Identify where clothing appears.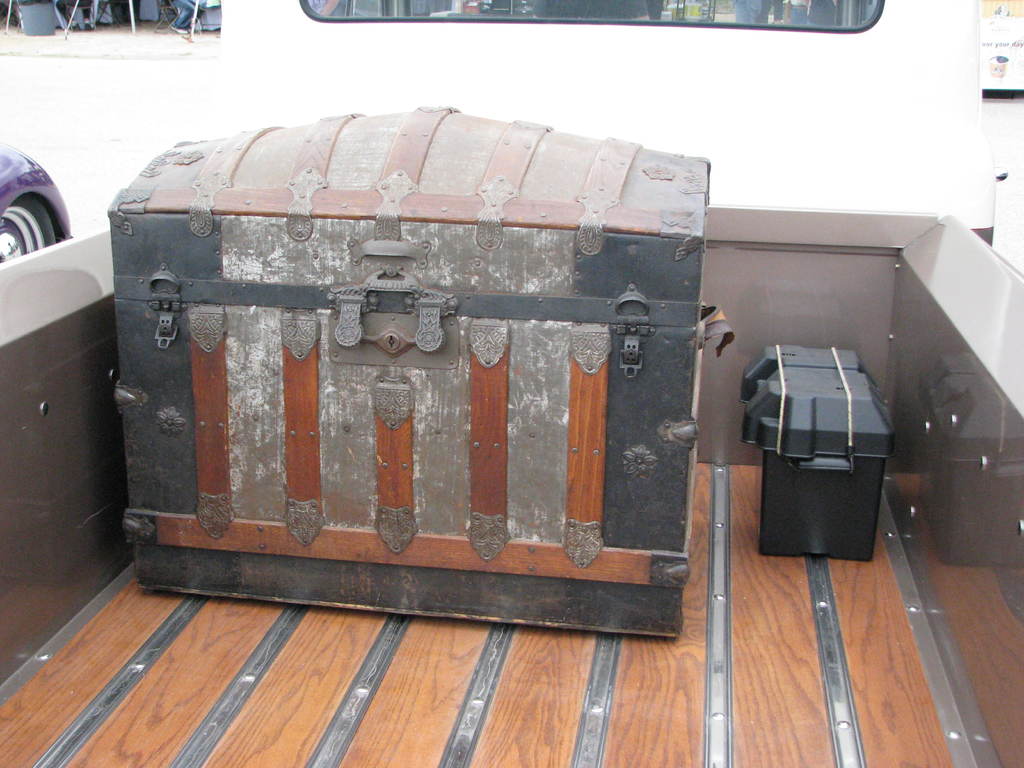
Appears at (138,0,218,33).
